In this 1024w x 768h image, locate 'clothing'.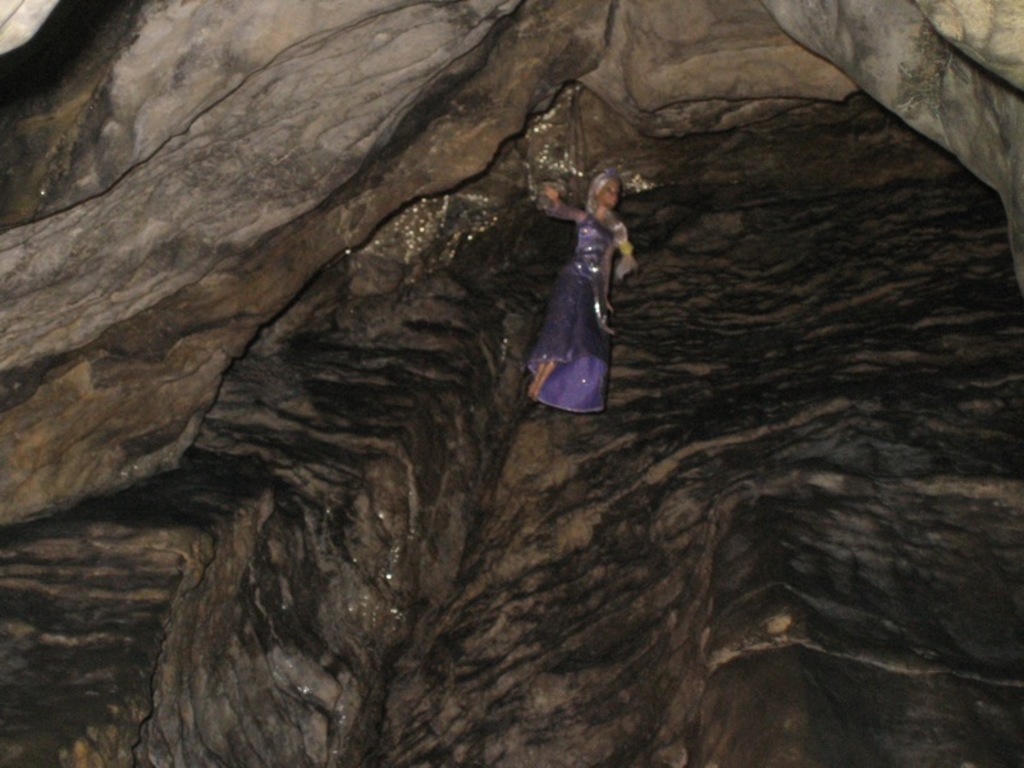
Bounding box: x1=524, y1=165, x2=637, y2=411.
